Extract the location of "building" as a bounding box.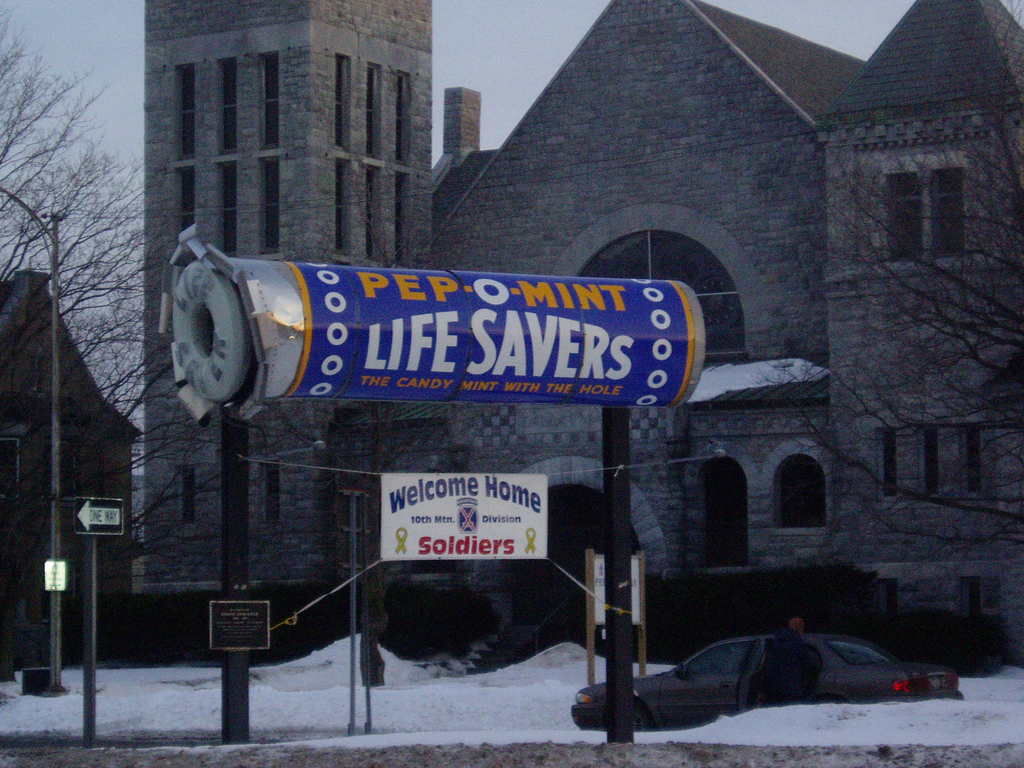
143 0 1023 601.
